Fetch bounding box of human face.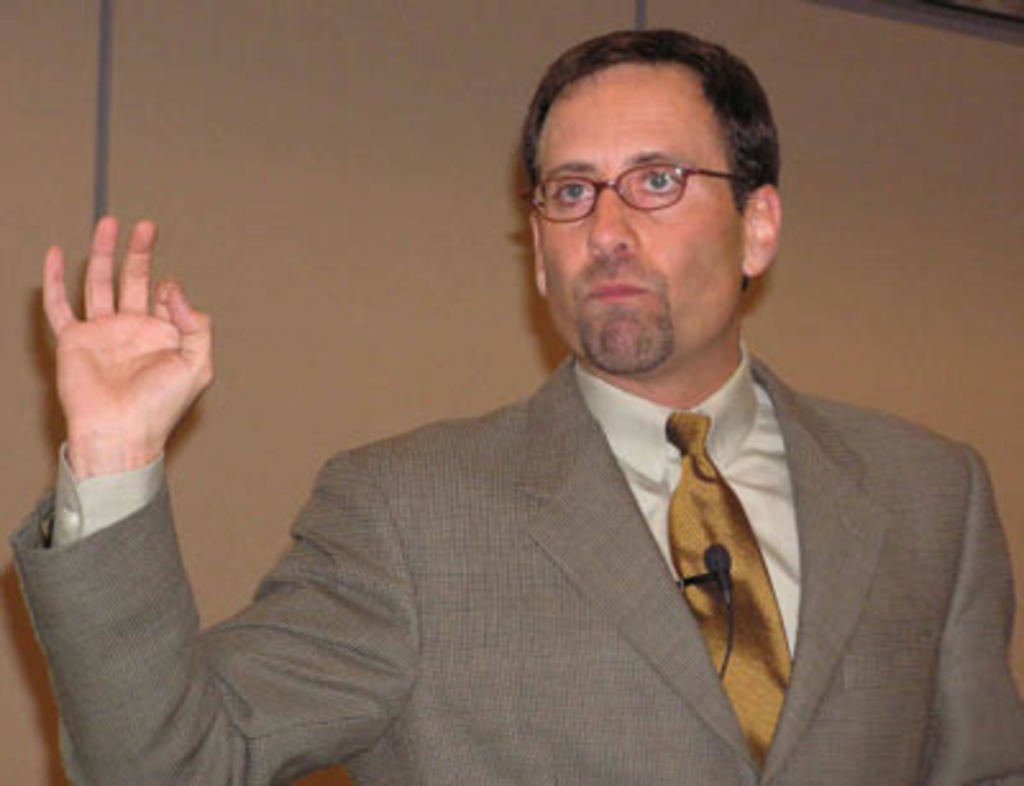
Bbox: l=538, t=61, r=753, b=376.
